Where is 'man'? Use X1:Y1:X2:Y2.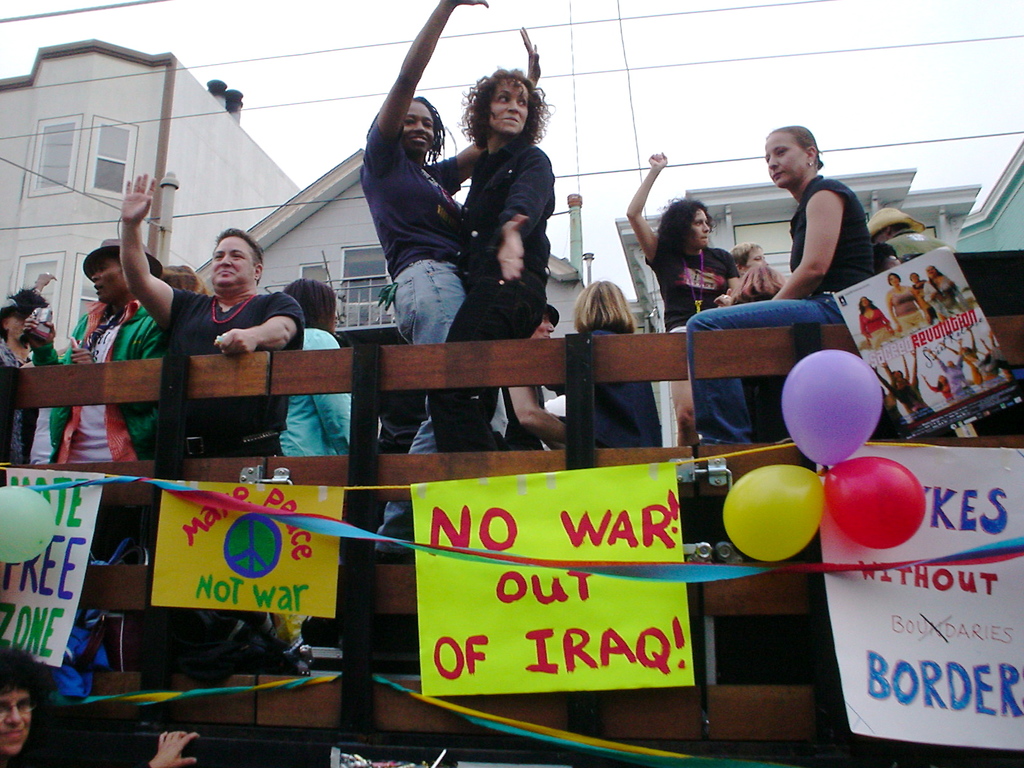
369:292:568:564.
